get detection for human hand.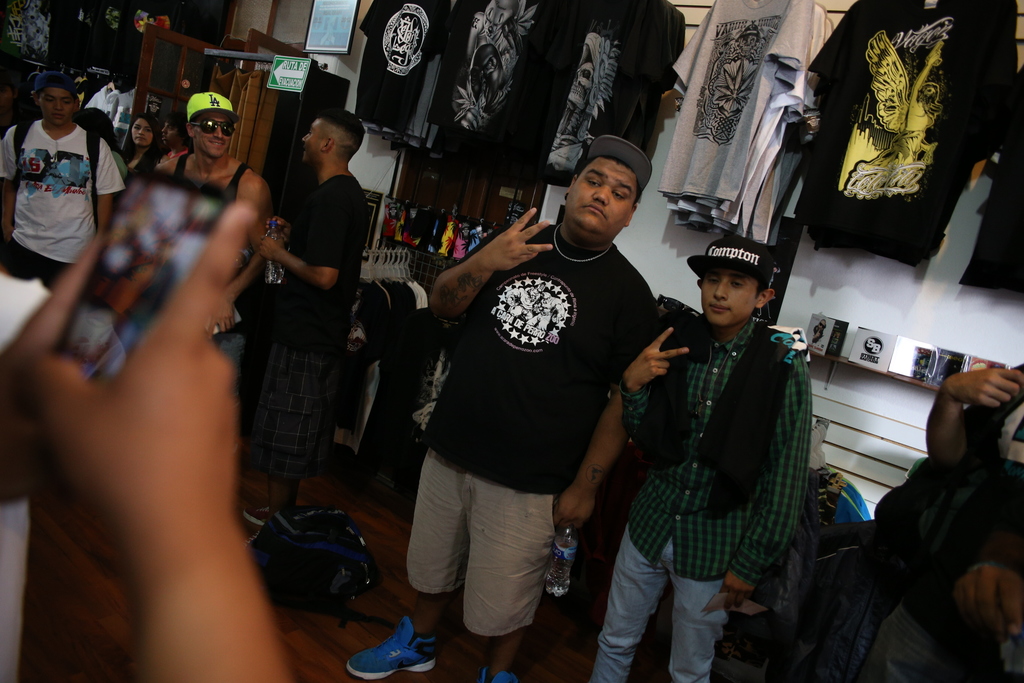
Detection: [x1=0, y1=224, x2=16, y2=243].
